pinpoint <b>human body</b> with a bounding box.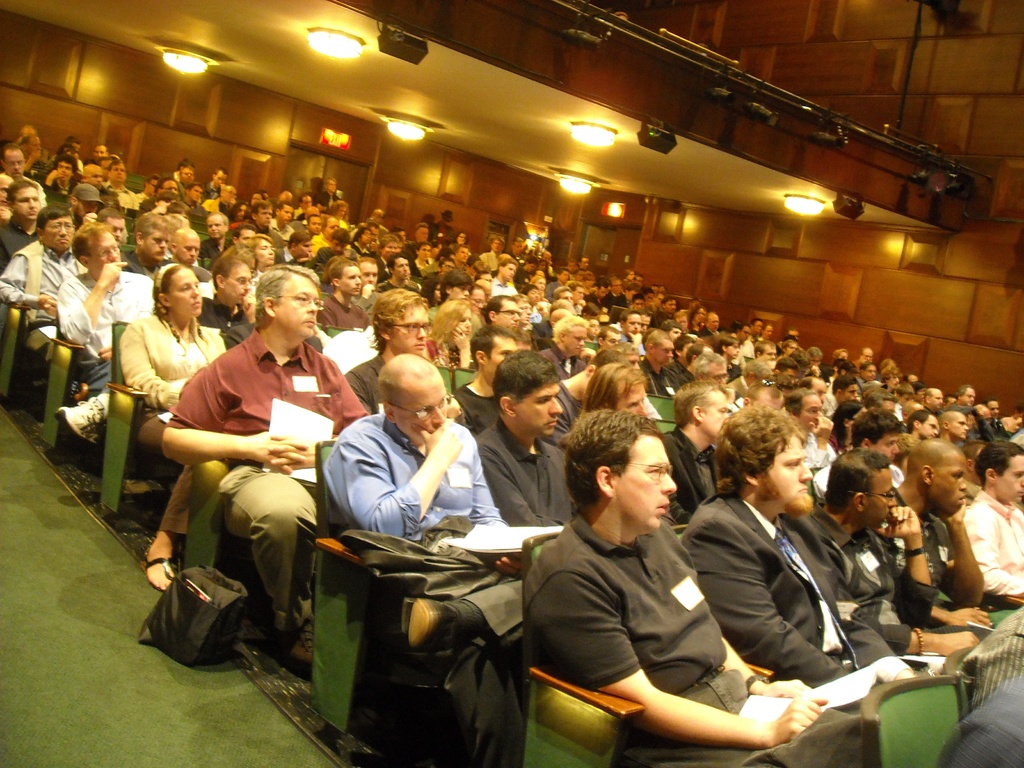
378/253/417/291.
